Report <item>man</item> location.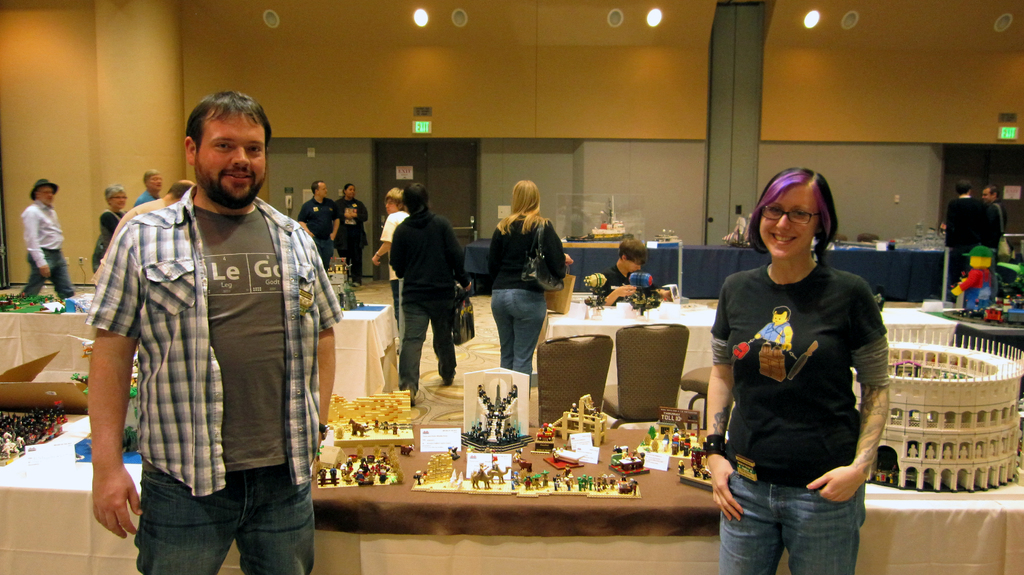
Report: l=19, t=181, r=75, b=300.
